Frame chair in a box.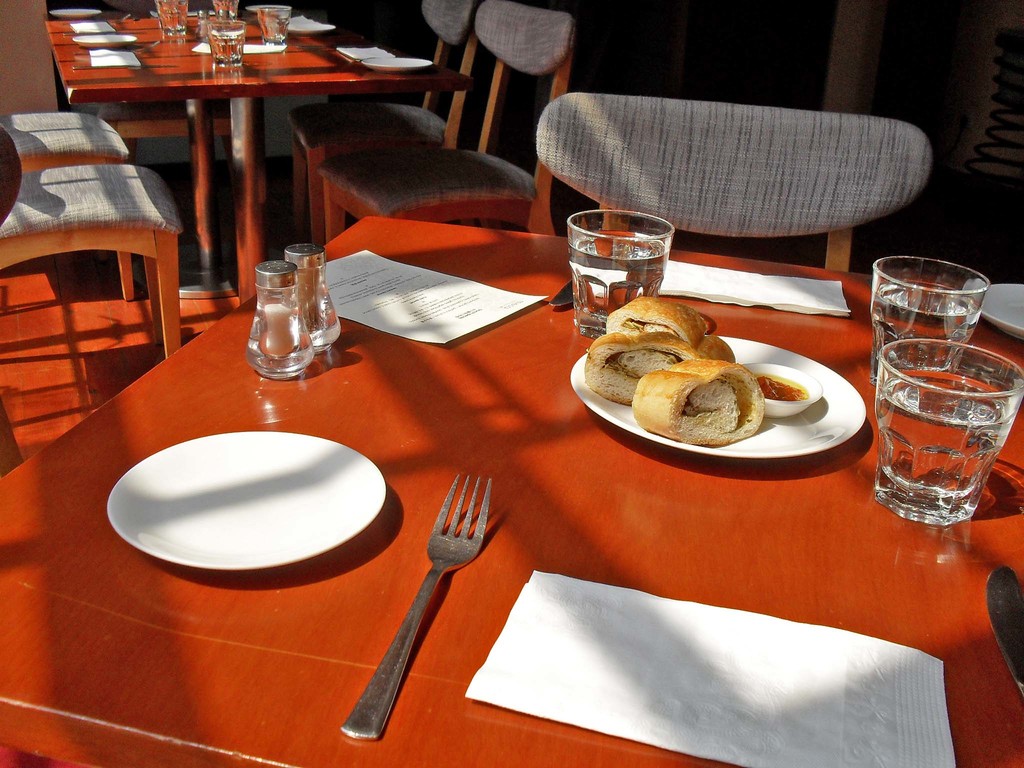
Rect(543, 113, 932, 273).
